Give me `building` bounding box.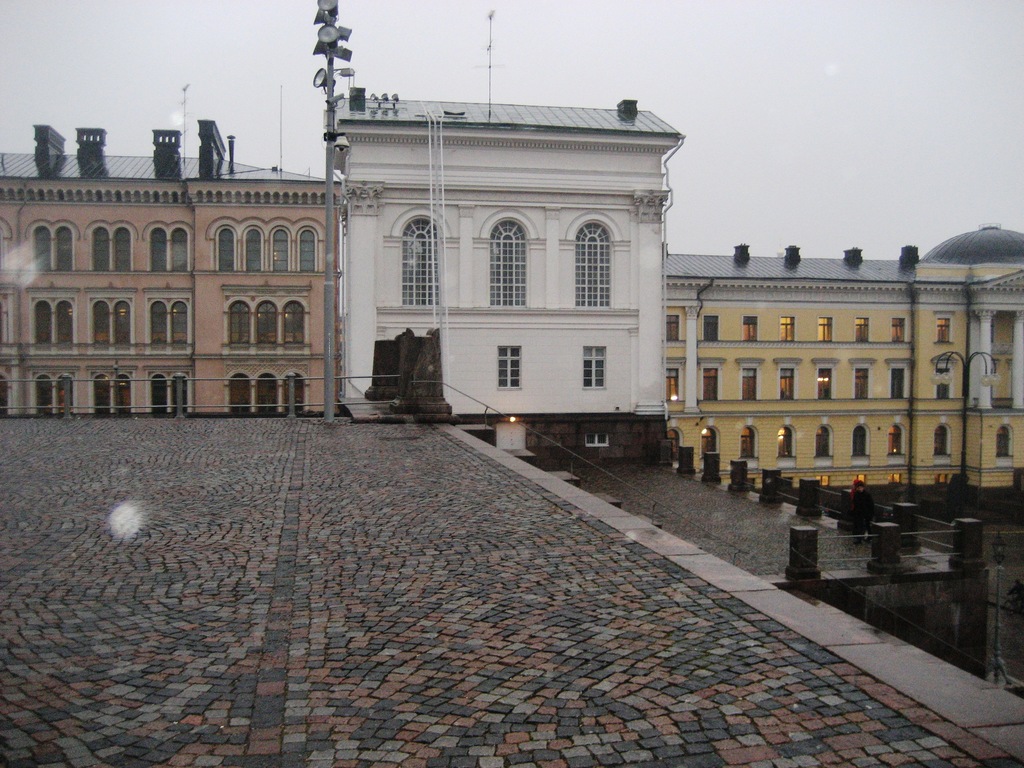
x1=662 y1=222 x2=1023 y2=486.
